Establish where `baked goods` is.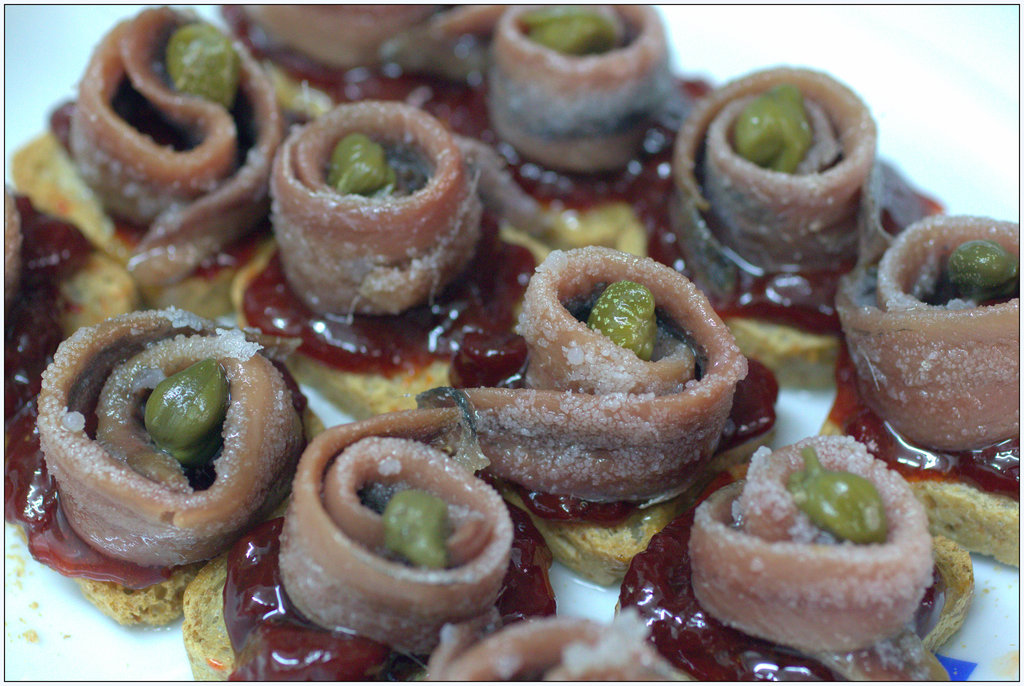
Established at 820:212:1020:564.
